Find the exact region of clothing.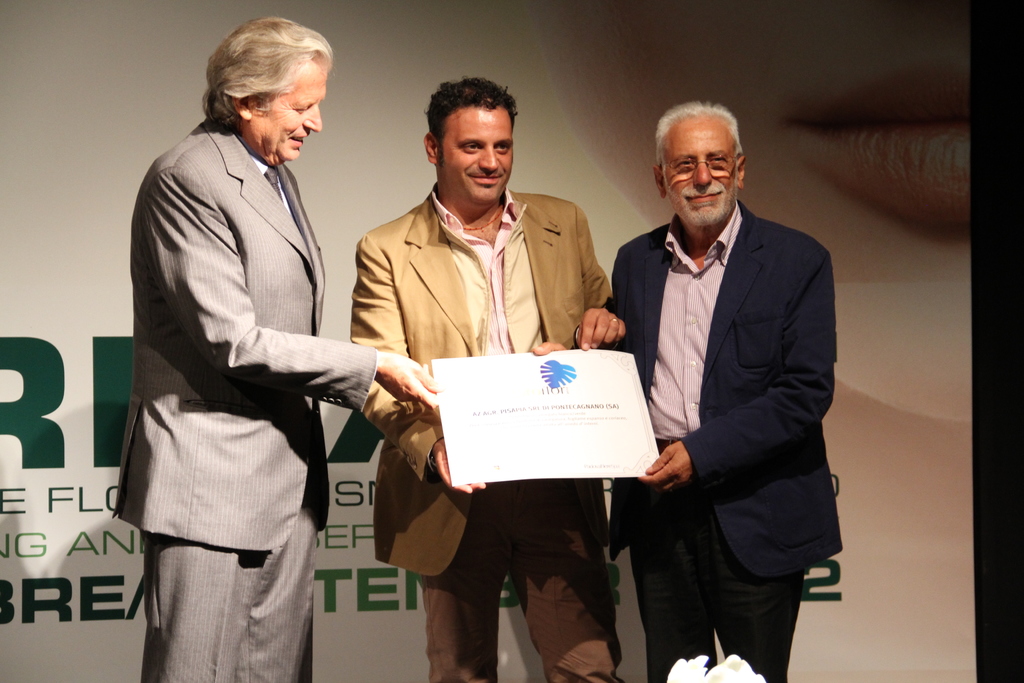
Exact region: [x1=108, y1=67, x2=380, y2=668].
